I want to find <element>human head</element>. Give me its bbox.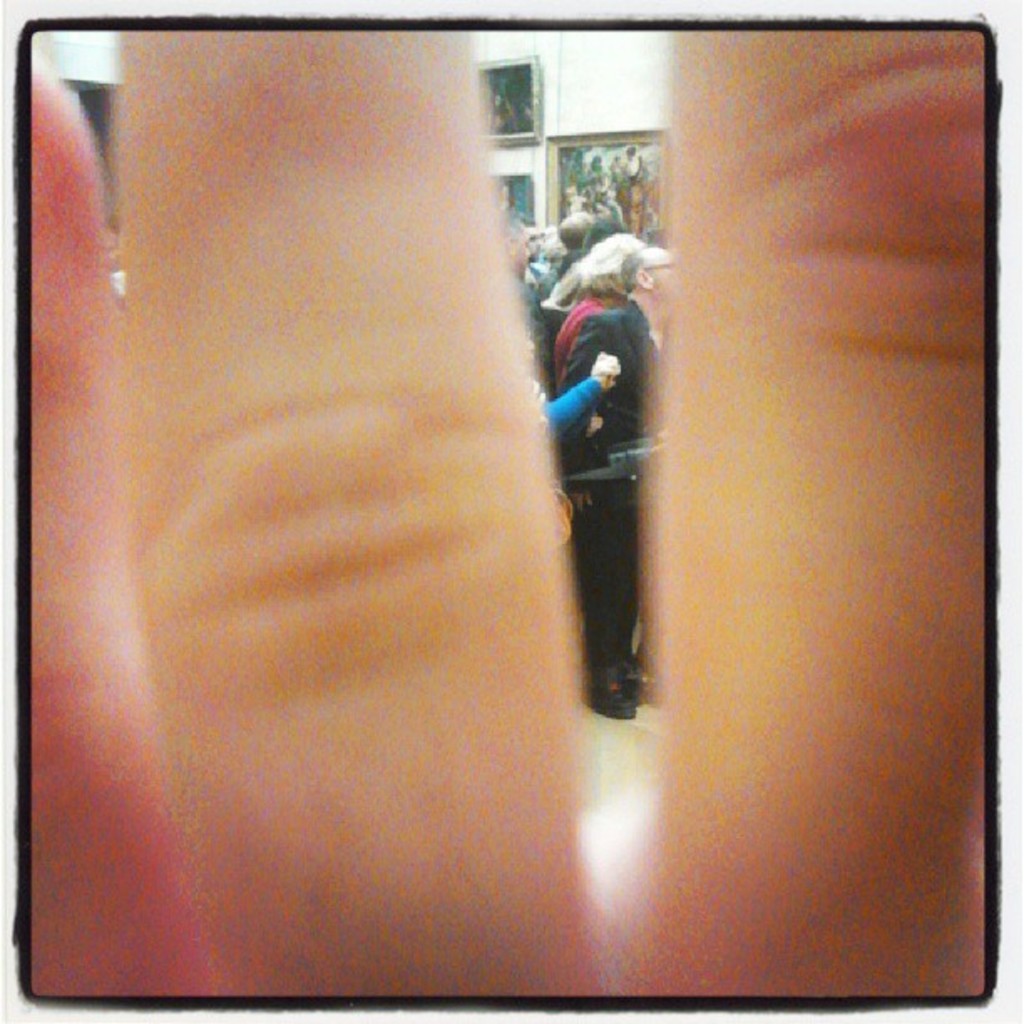
[x1=504, y1=207, x2=532, y2=278].
